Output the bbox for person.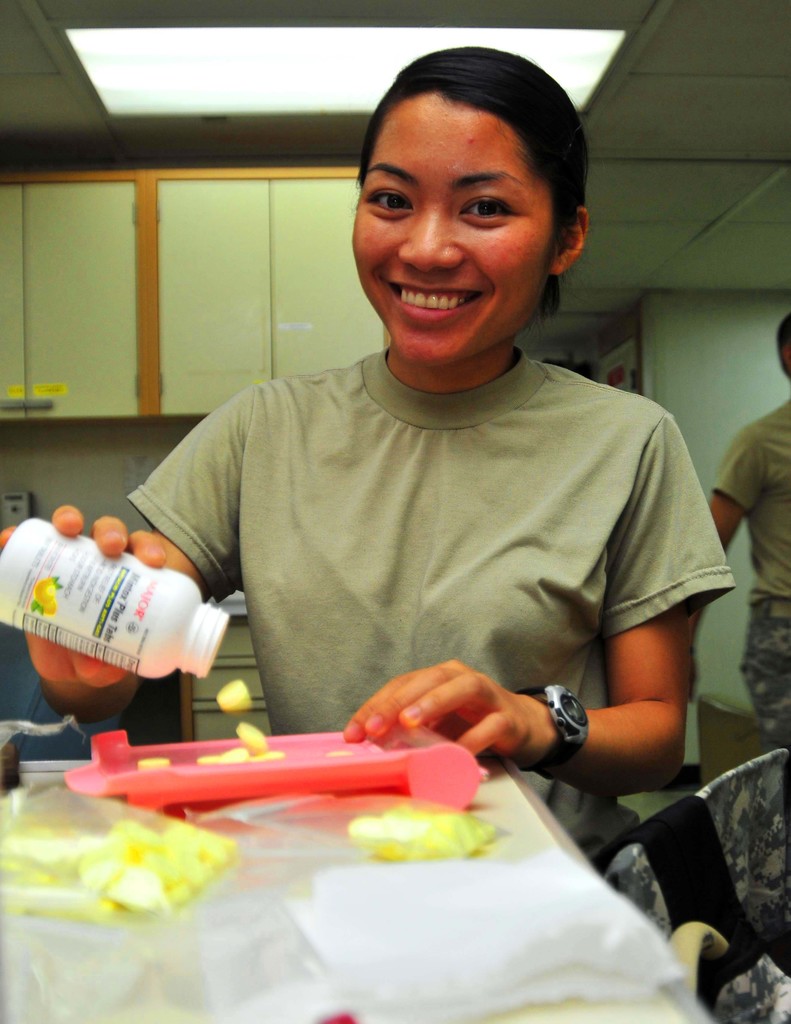
{"x1": 685, "y1": 309, "x2": 790, "y2": 753}.
